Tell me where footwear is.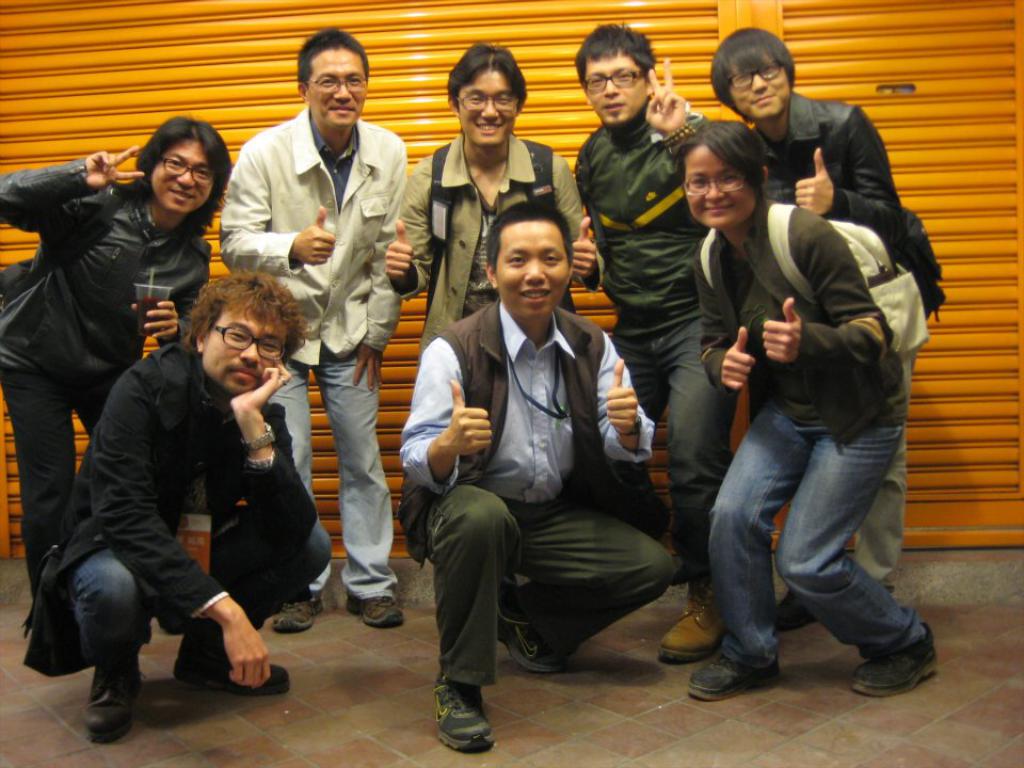
footwear is at box(660, 575, 725, 667).
